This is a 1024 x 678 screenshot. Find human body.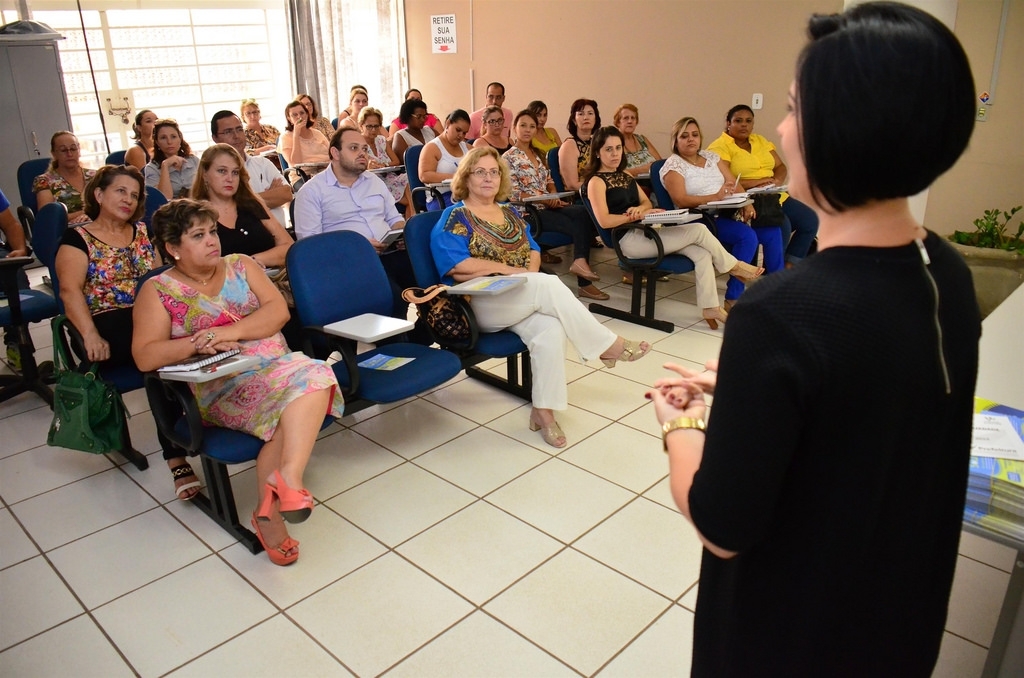
Bounding box: 392, 97, 438, 159.
